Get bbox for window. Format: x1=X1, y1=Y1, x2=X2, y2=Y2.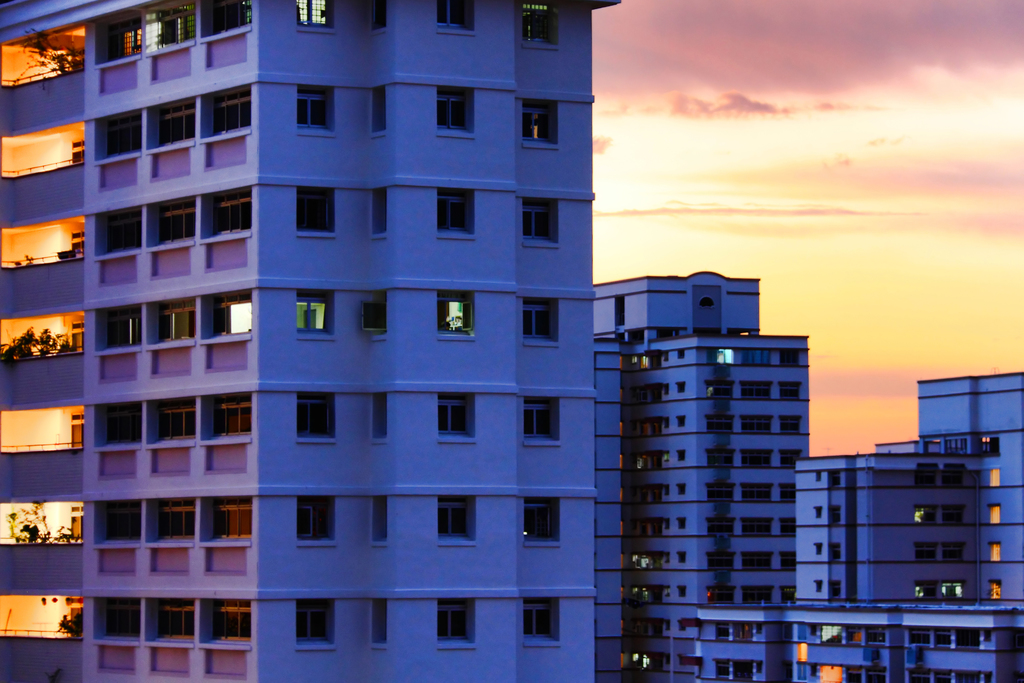
x1=104, y1=602, x2=161, y2=638.
